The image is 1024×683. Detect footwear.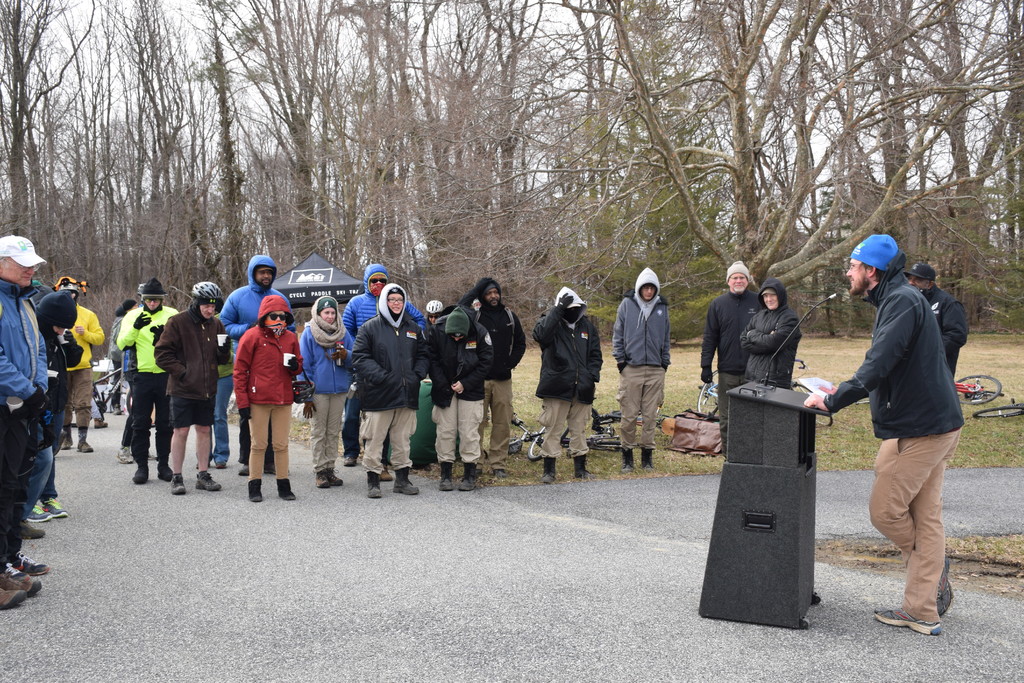
Detection: <box>1,562,42,597</box>.
